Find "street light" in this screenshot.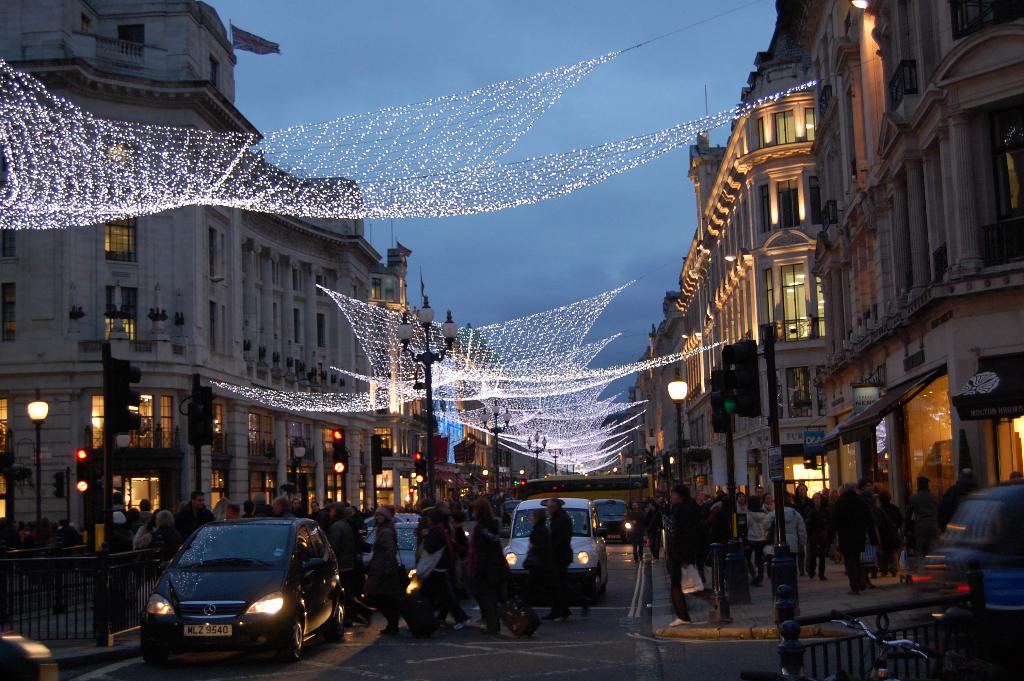
The bounding box for "street light" is Rect(562, 447, 572, 472).
